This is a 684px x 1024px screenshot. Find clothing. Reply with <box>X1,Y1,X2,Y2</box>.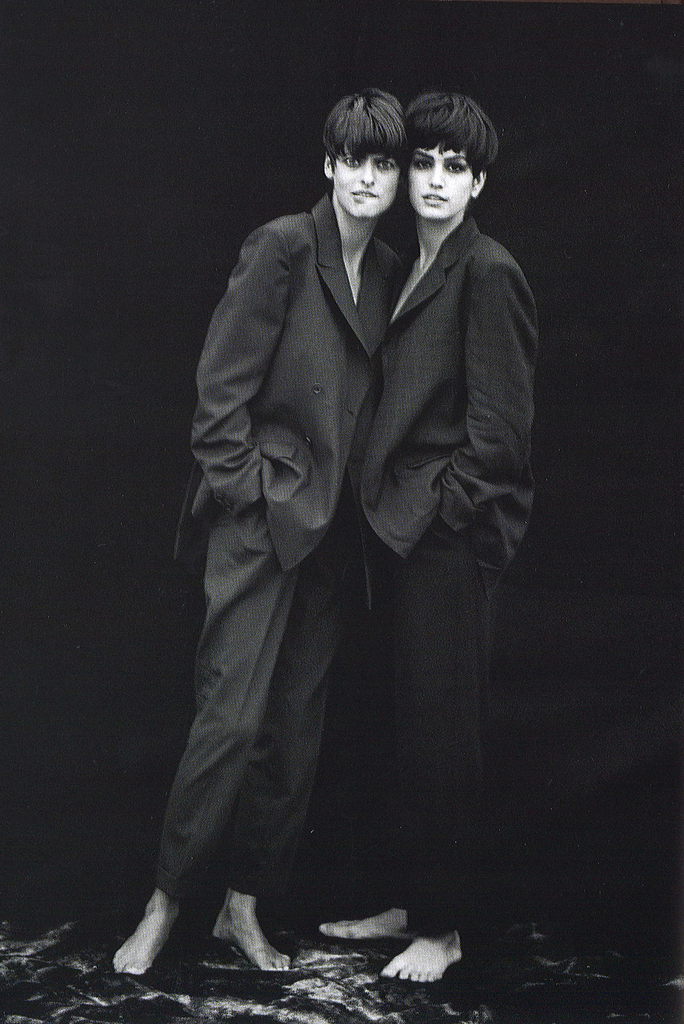
<box>176,191,407,572</box>.
